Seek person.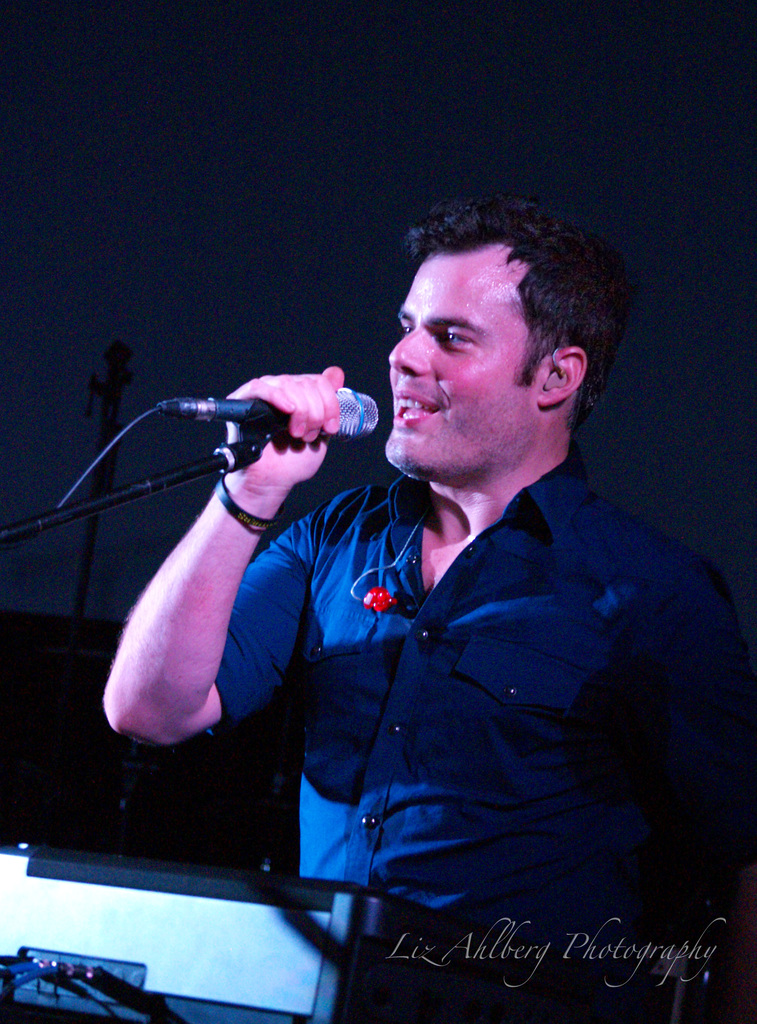
(149, 216, 713, 957).
